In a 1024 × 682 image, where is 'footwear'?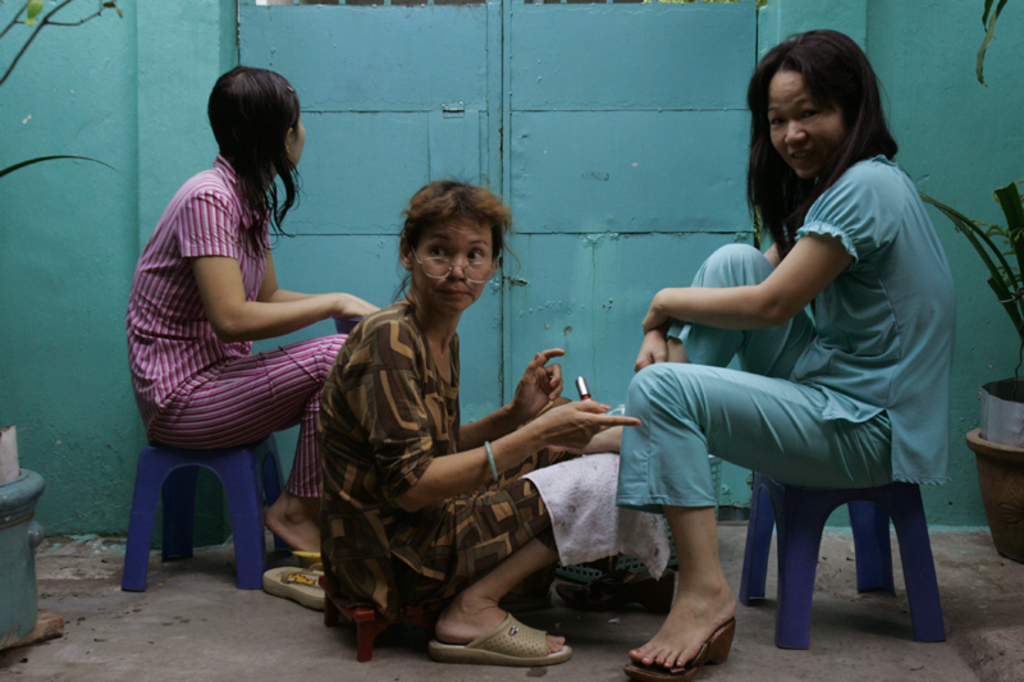
614:614:737:679.
